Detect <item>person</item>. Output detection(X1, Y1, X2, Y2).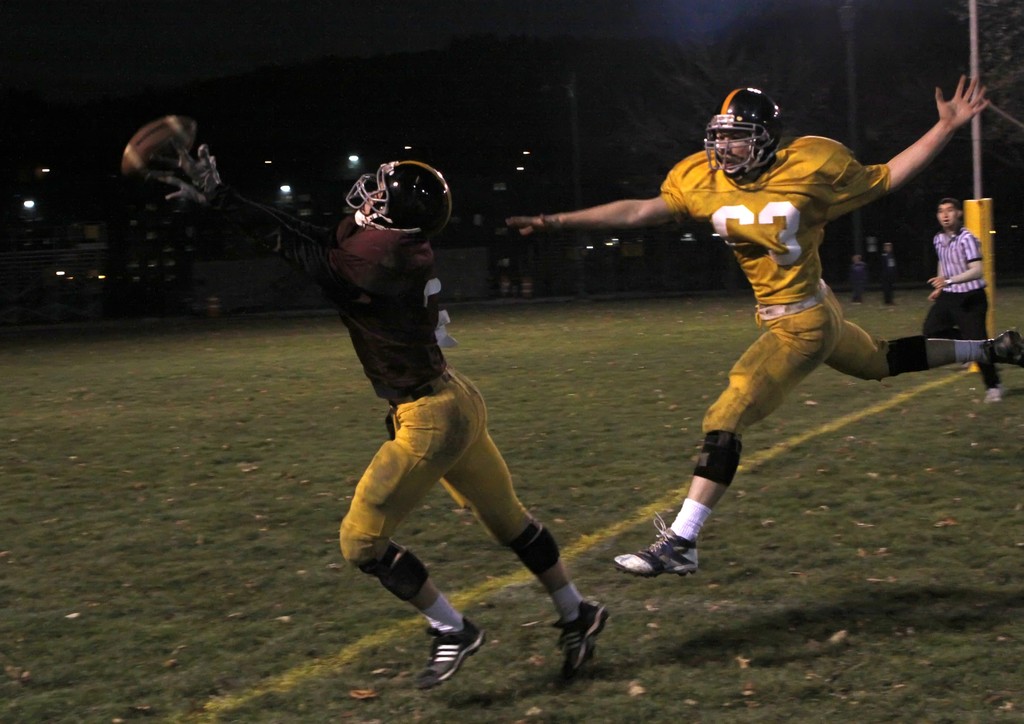
detection(257, 128, 618, 697).
